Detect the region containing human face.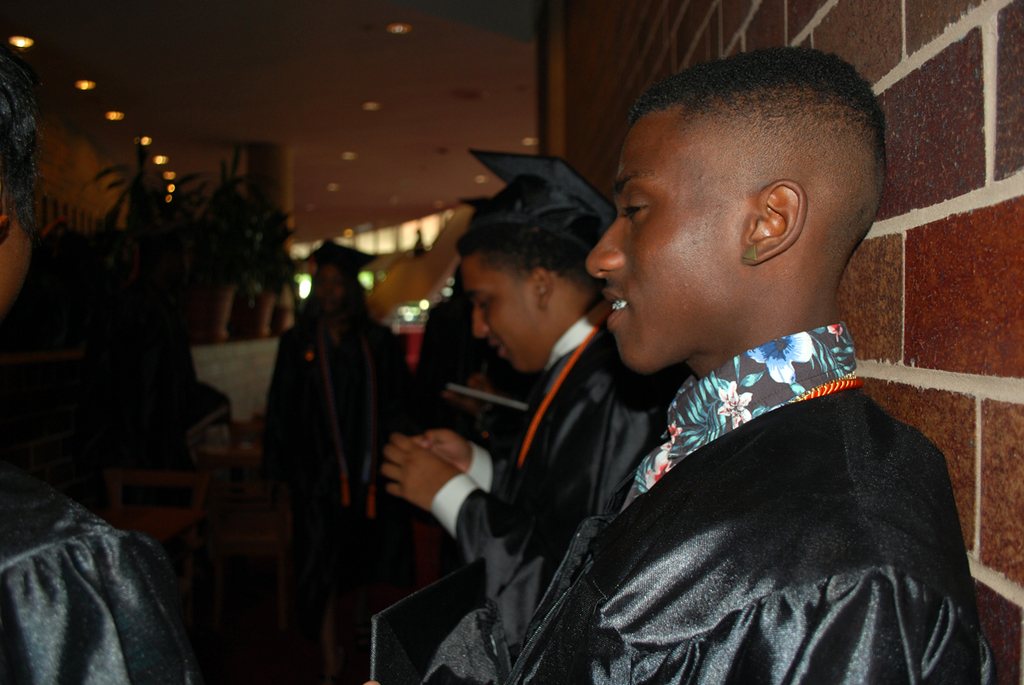
(left=313, top=268, right=342, bottom=314).
